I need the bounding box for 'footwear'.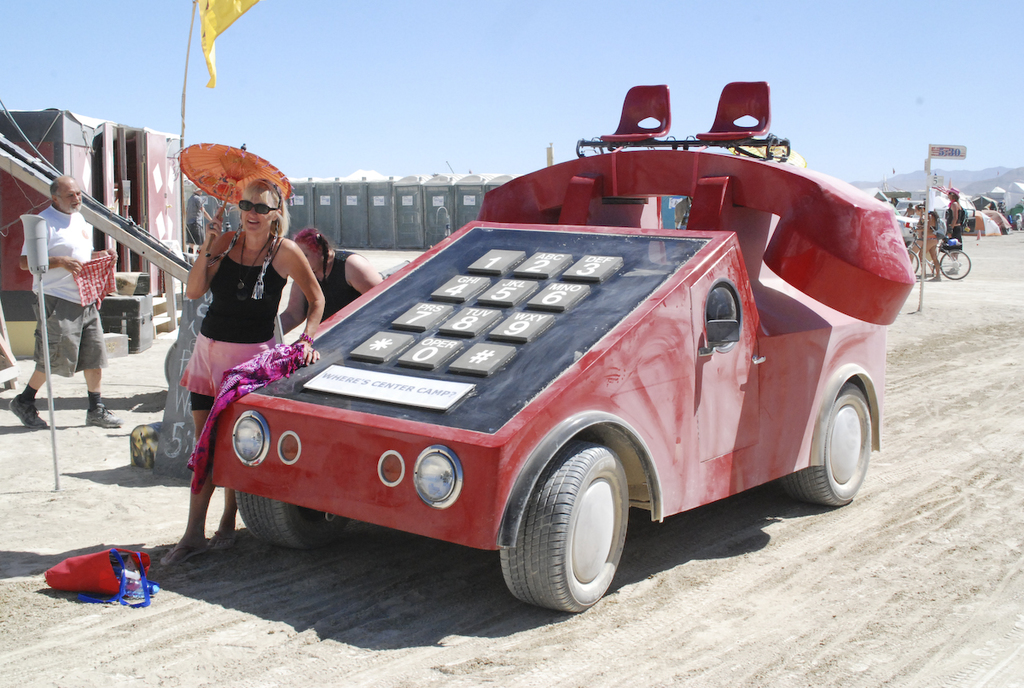
Here it is: l=163, t=531, r=208, b=565.
